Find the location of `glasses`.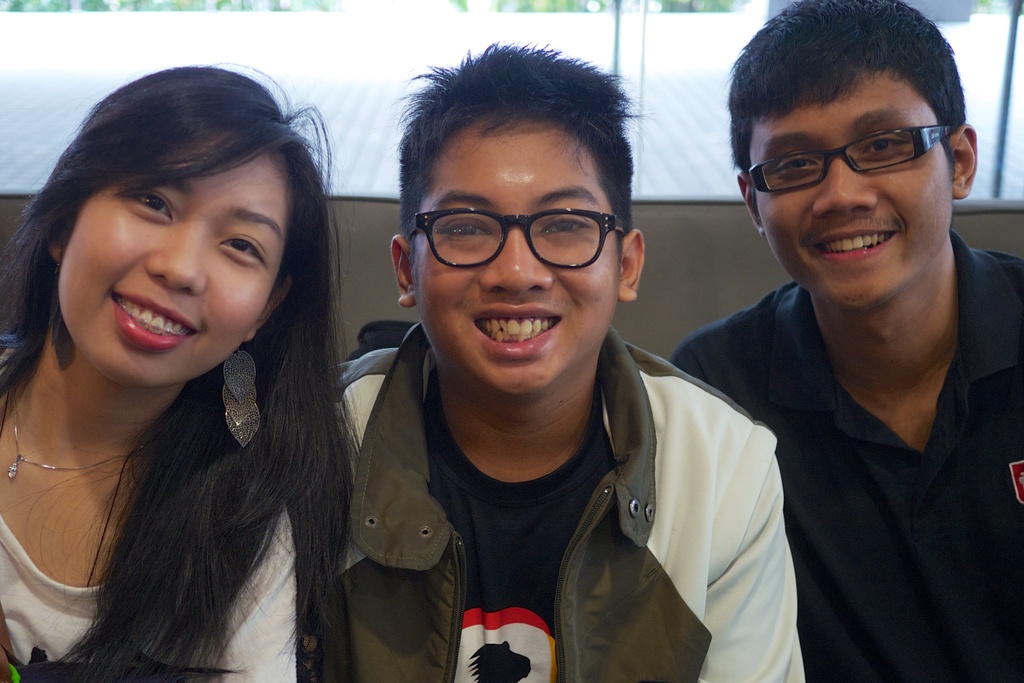
Location: rect(754, 116, 968, 183).
